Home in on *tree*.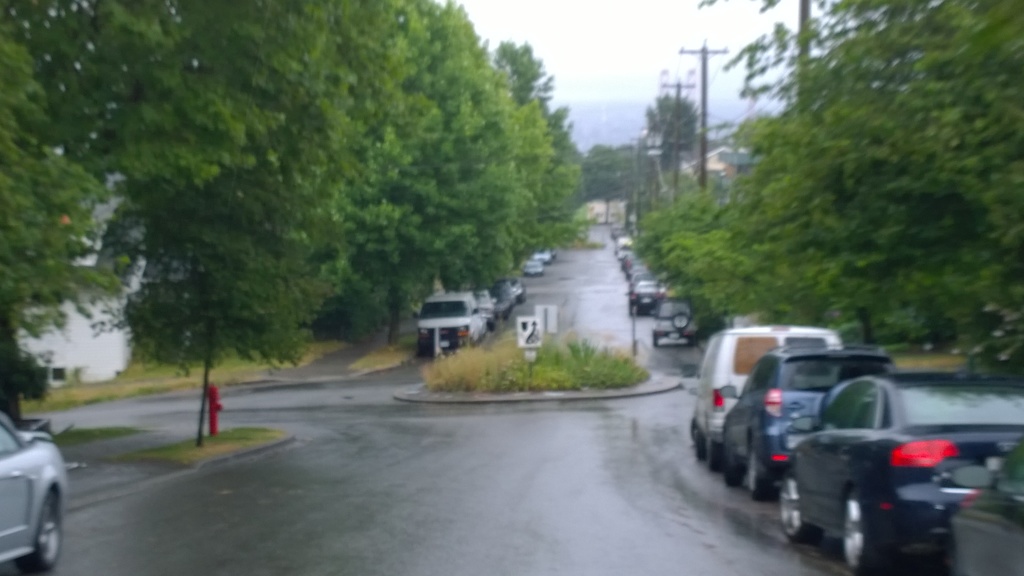
Homed in at x1=644 y1=86 x2=701 y2=164.
